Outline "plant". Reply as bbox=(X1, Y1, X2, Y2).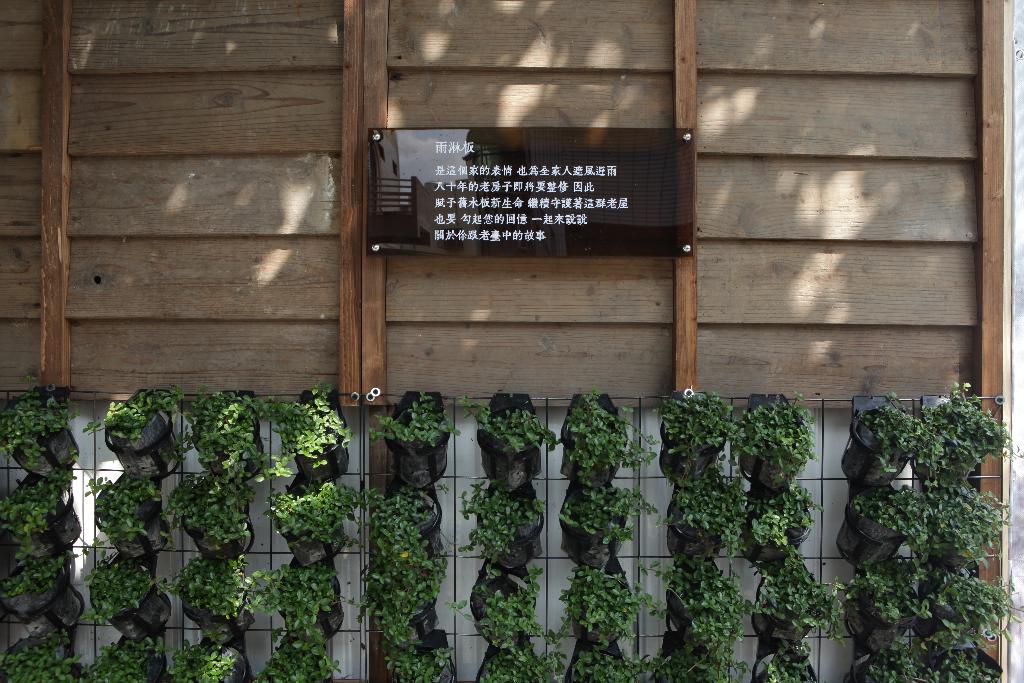
bbox=(173, 552, 255, 625).
